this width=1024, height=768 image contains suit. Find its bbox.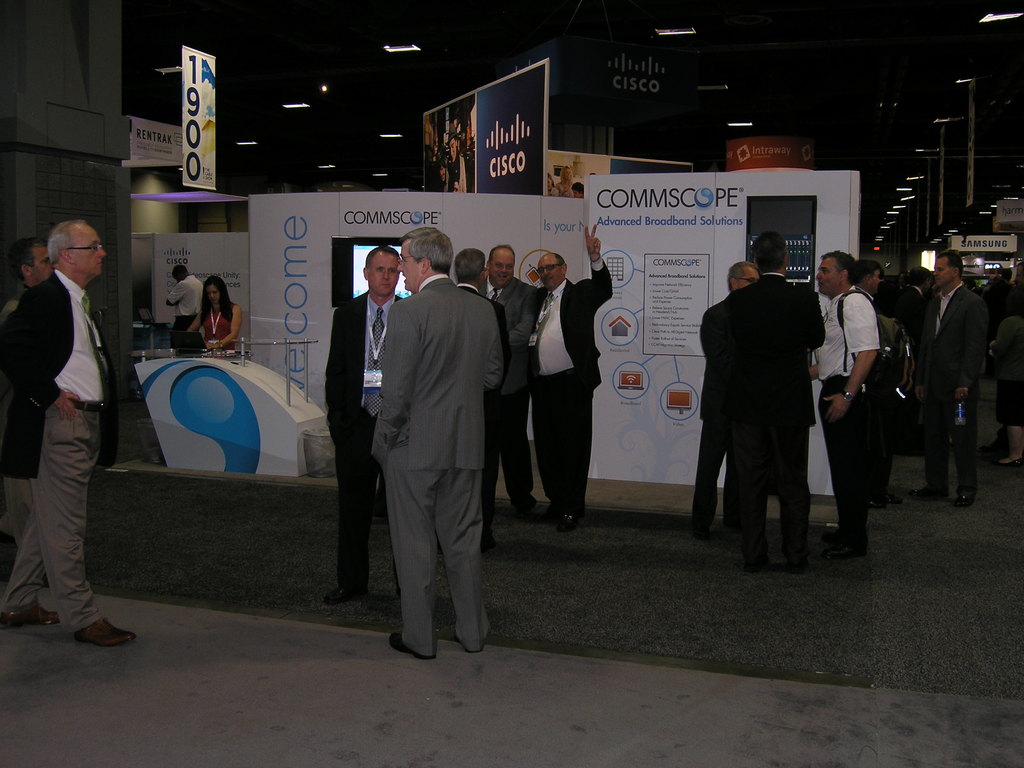
crop(527, 252, 616, 512).
